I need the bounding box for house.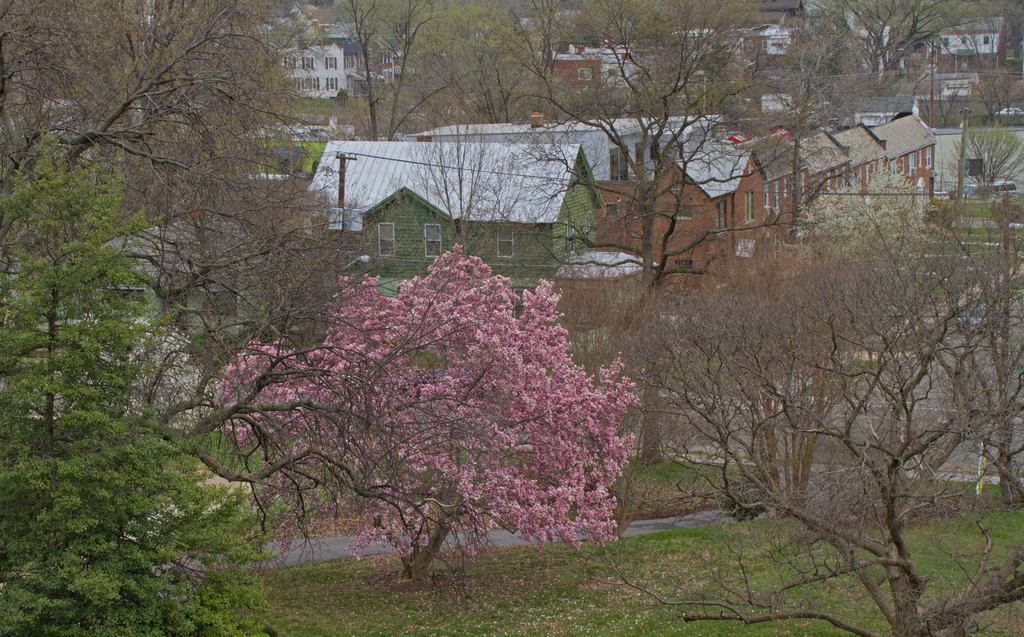
Here it is: [left=301, top=139, right=657, bottom=336].
